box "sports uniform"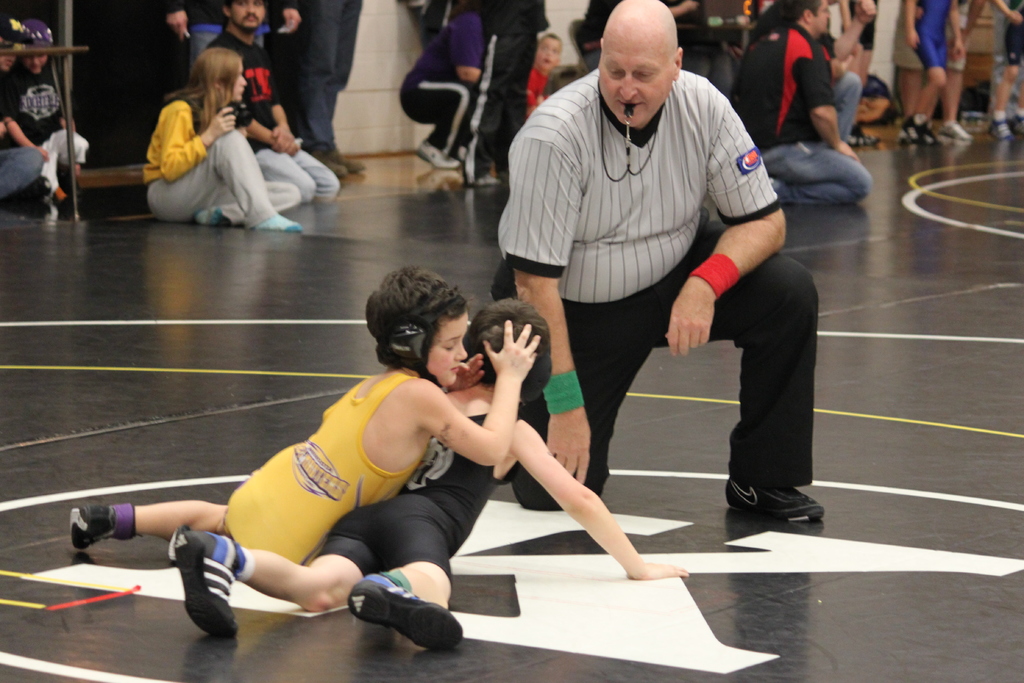
bbox(294, 0, 364, 161)
